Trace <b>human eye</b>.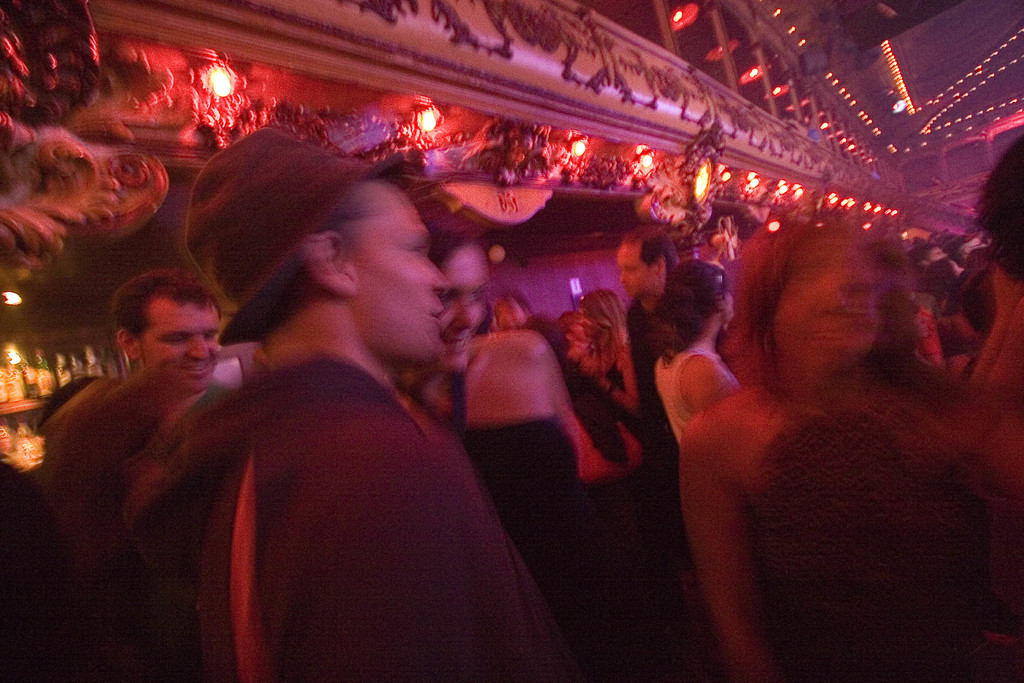
Traced to 204 332 216 342.
